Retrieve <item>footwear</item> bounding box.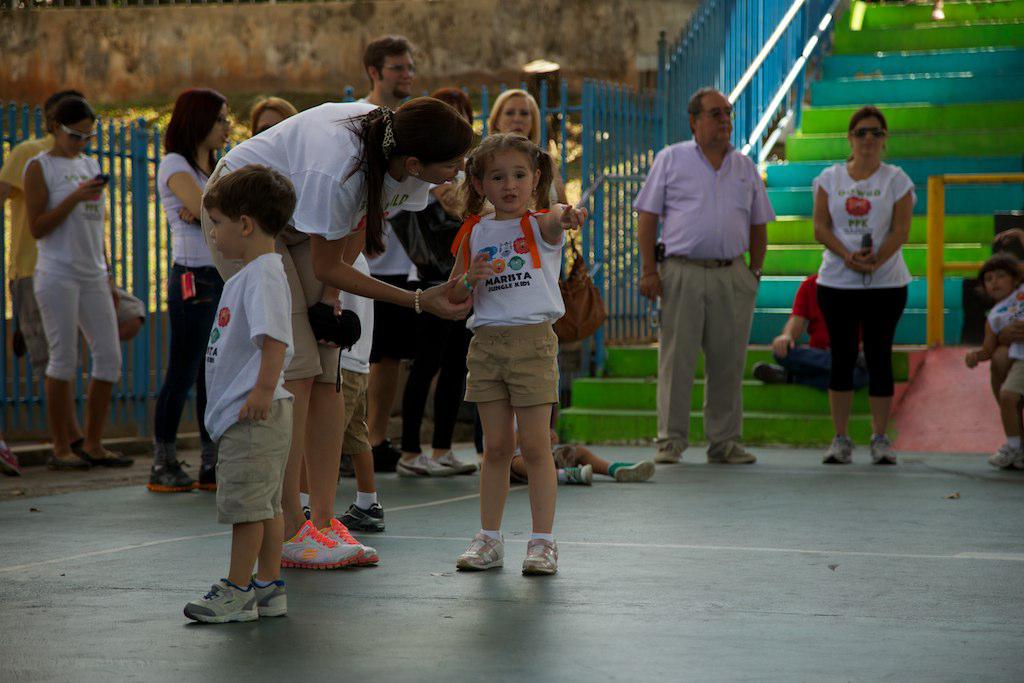
Bounding box: x1=369 y1=440 x2=406 y2=482.
